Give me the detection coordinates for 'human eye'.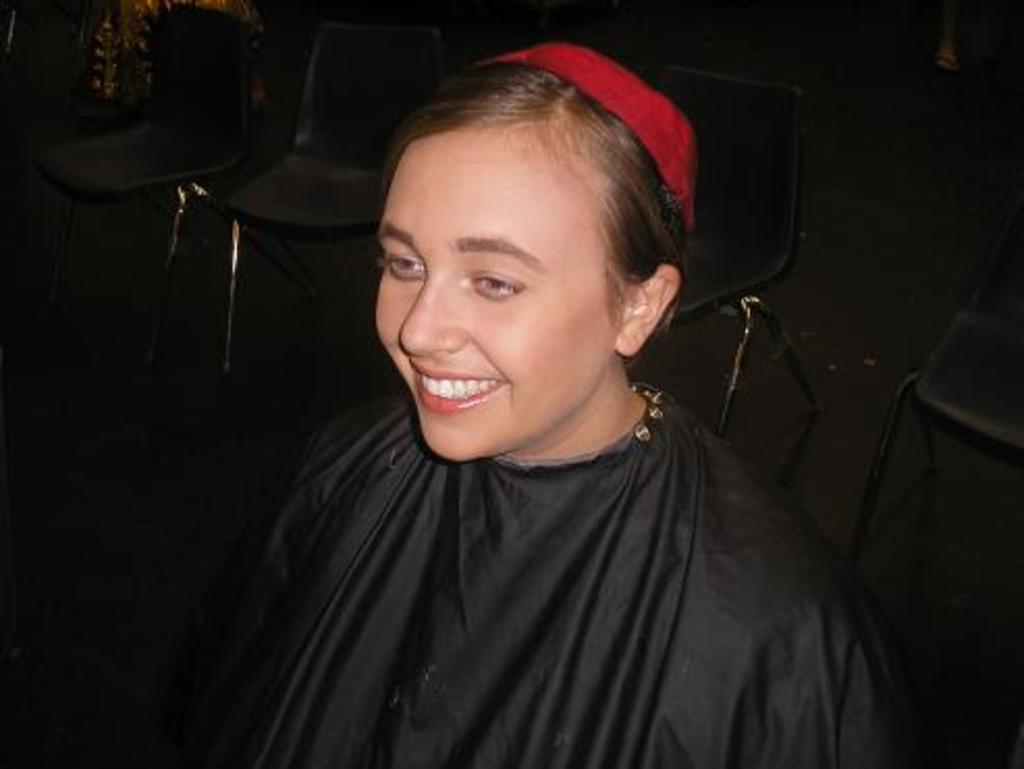
(left=465, top=270, right=521, bottom=301).
